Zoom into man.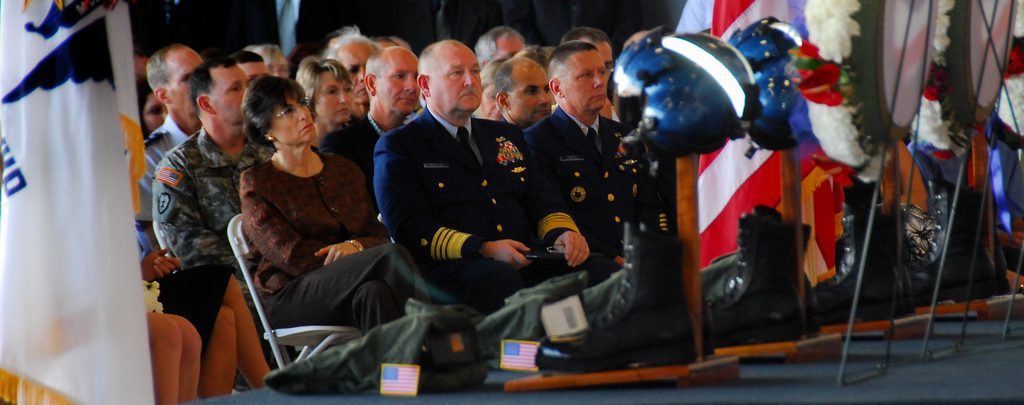
Zoom target: box(493, 55, 555, 130).
